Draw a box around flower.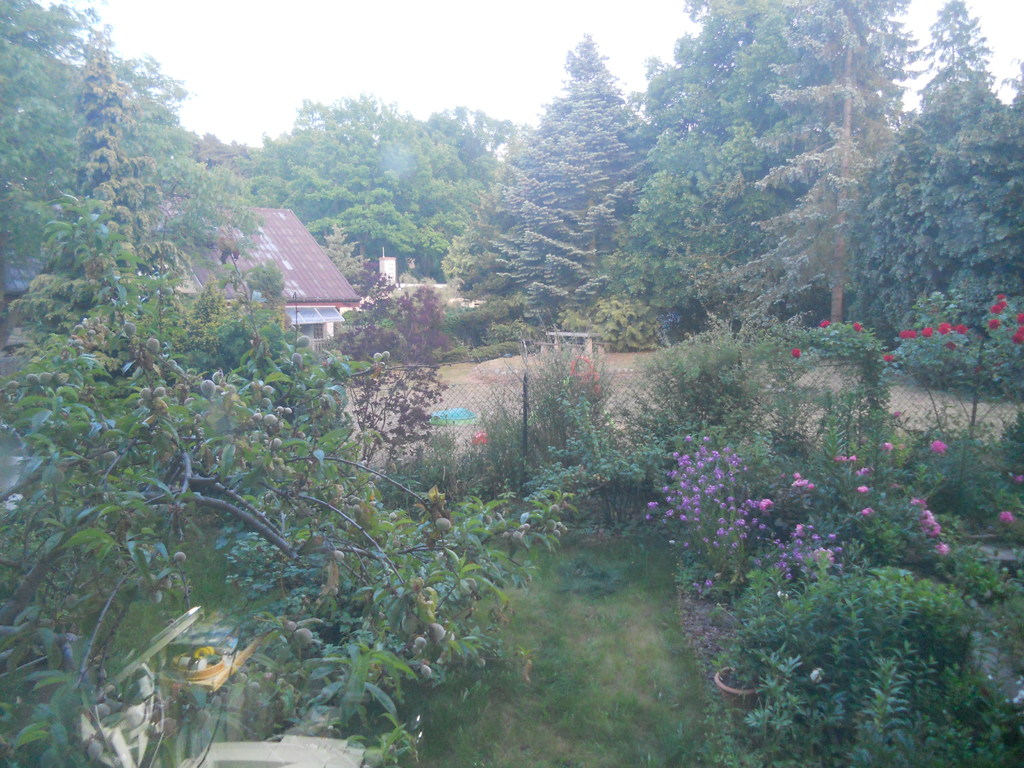
crop(1012, 474, 1023, 484).
